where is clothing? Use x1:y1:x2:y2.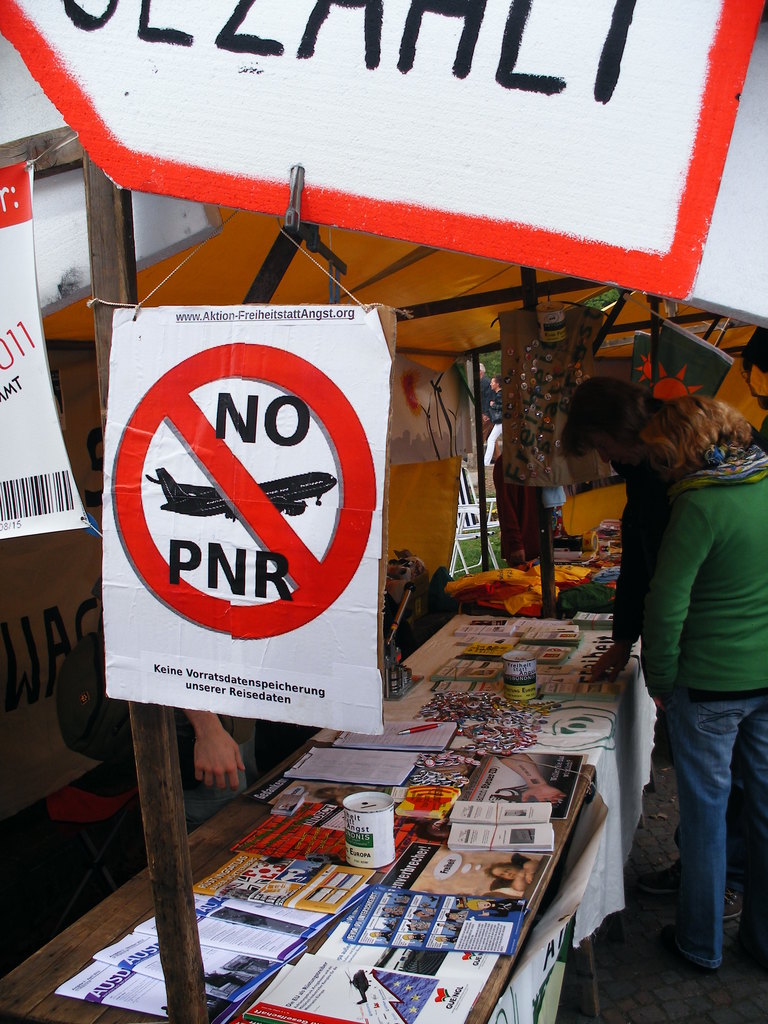
607:380:758:959.
